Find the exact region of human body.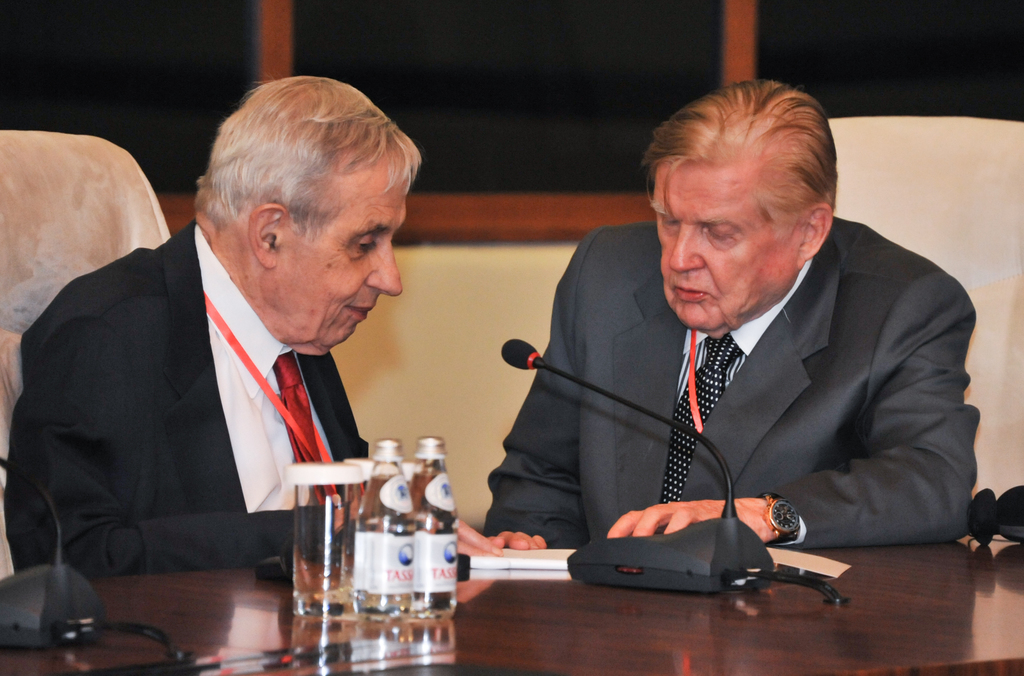
Exact region: bbox(472, 73, 986, 551).
